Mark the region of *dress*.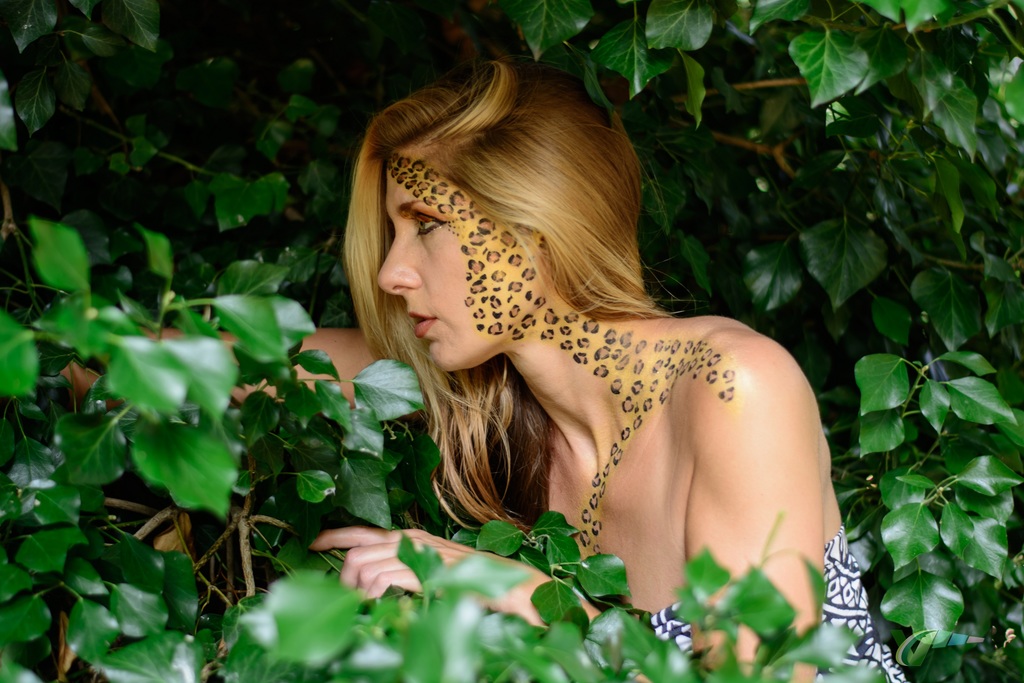
Region: x1=642, y1=527, x2=907, y2=682.
